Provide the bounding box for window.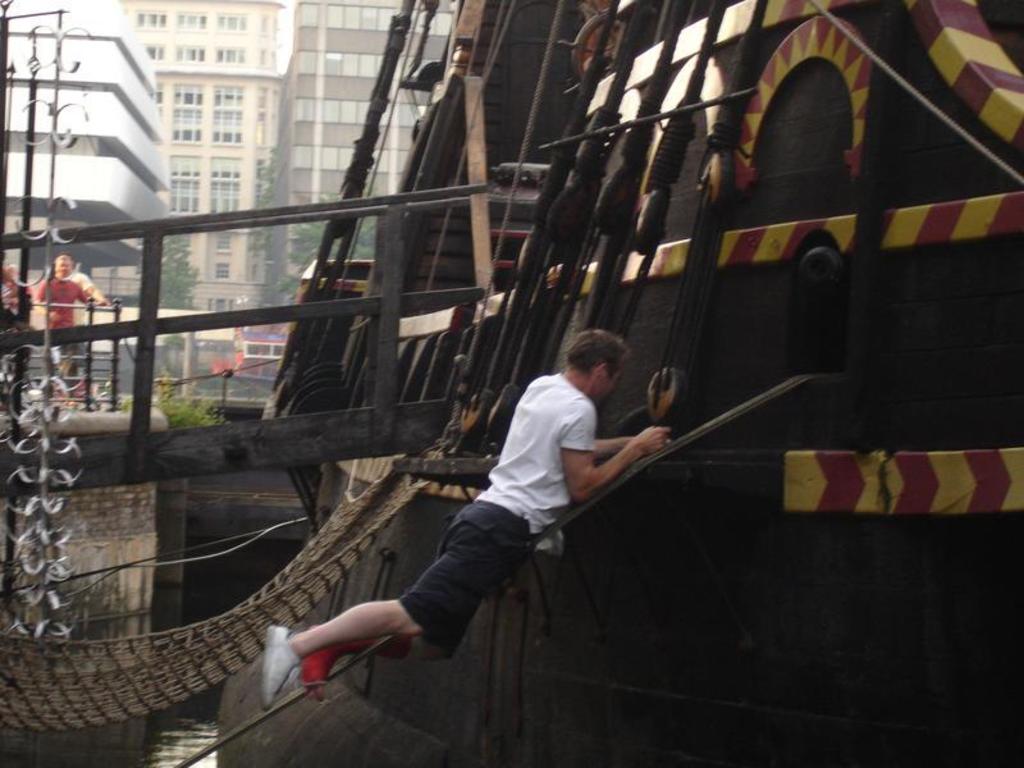
165/154/200/212.
